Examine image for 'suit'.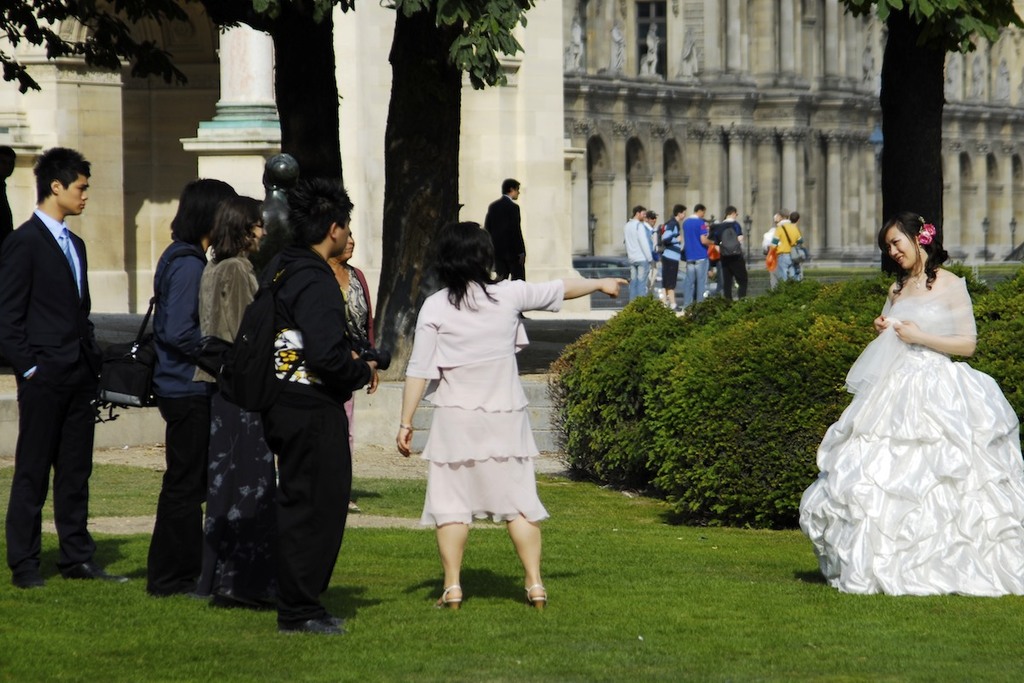
Examination result: crop(3, 143, 117, 596).
